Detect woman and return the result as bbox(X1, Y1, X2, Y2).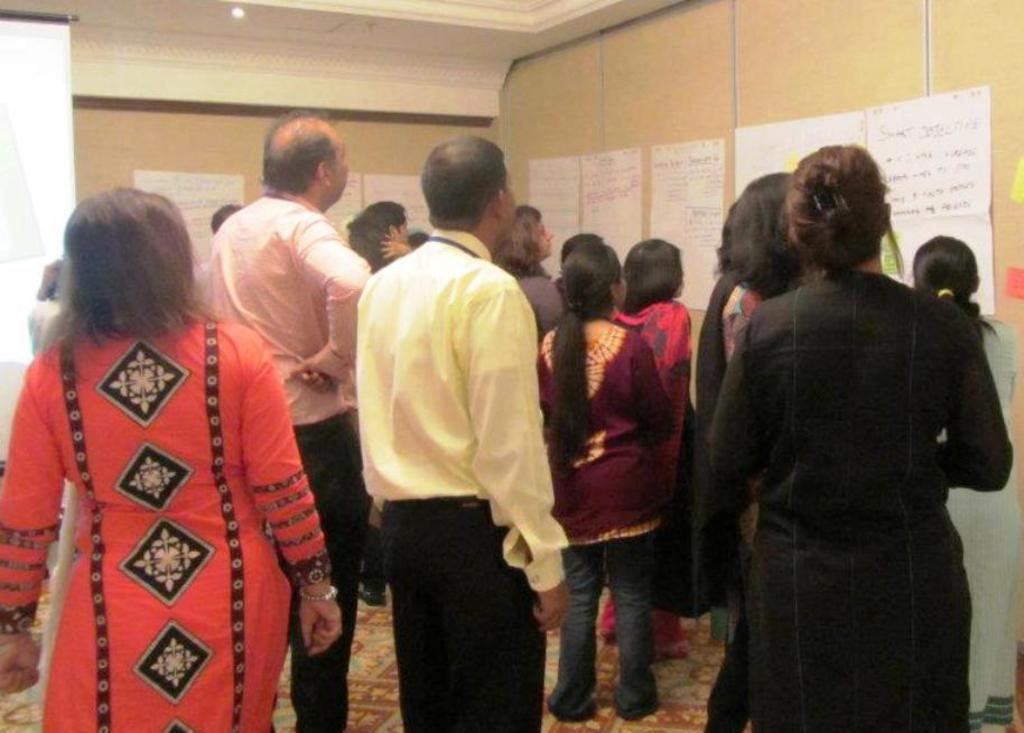
bbox(605, 231, 701, 660).
